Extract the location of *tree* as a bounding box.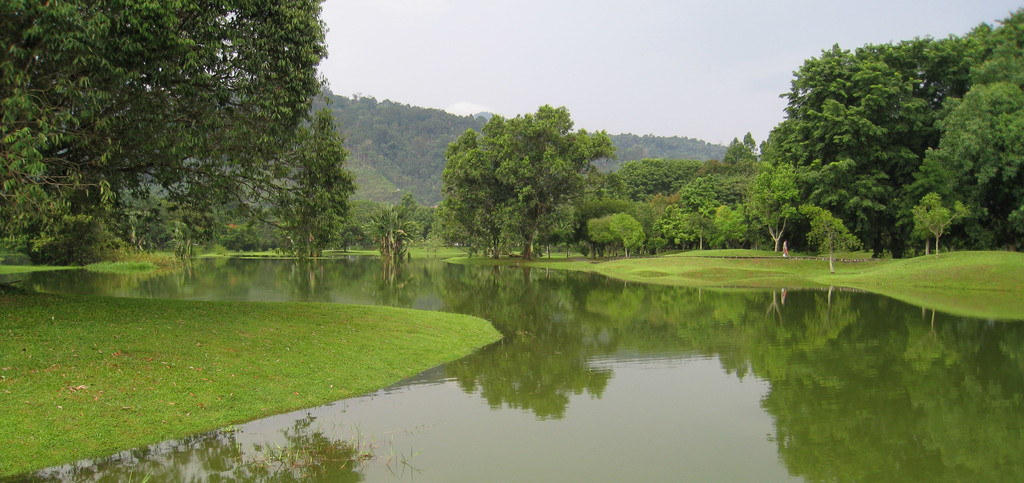
x1=911 y1=190 x2=943 y2=251.
